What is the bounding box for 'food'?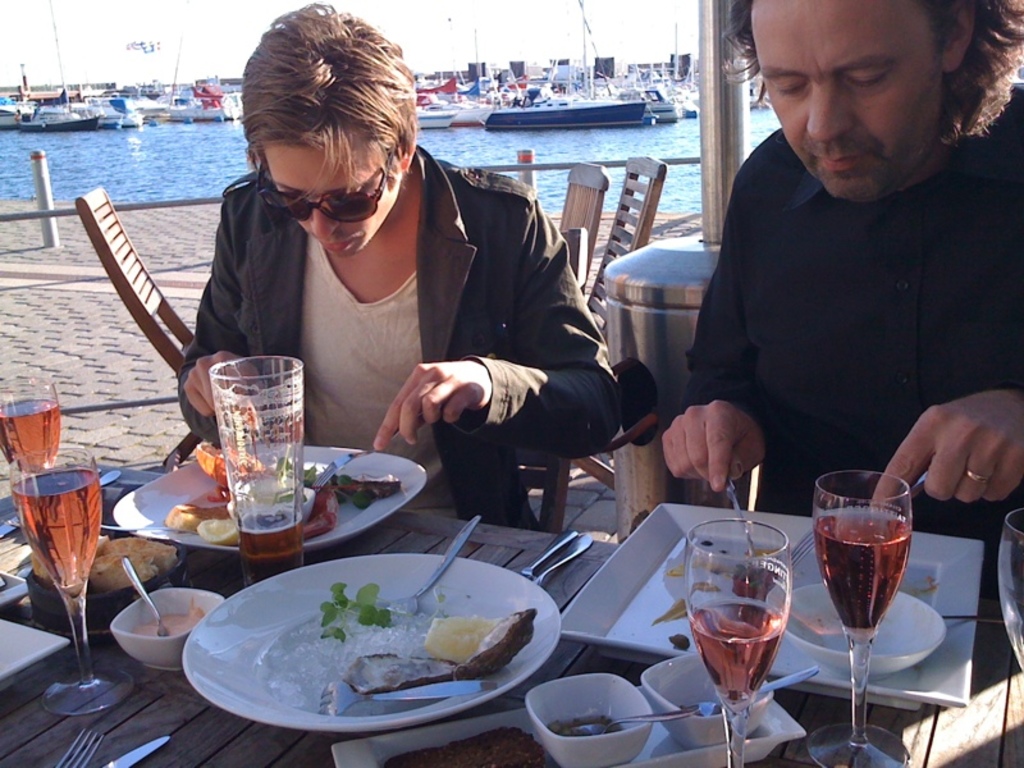
(667,631,696,653).
